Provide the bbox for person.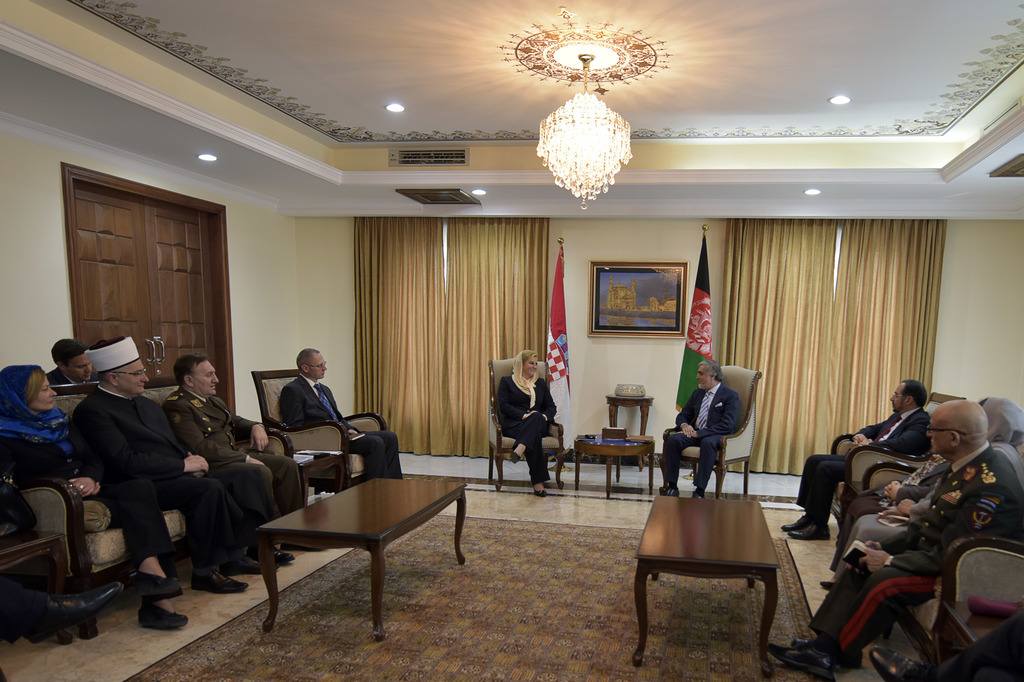
x1=280 y1=350 x2=403 y2=483.
